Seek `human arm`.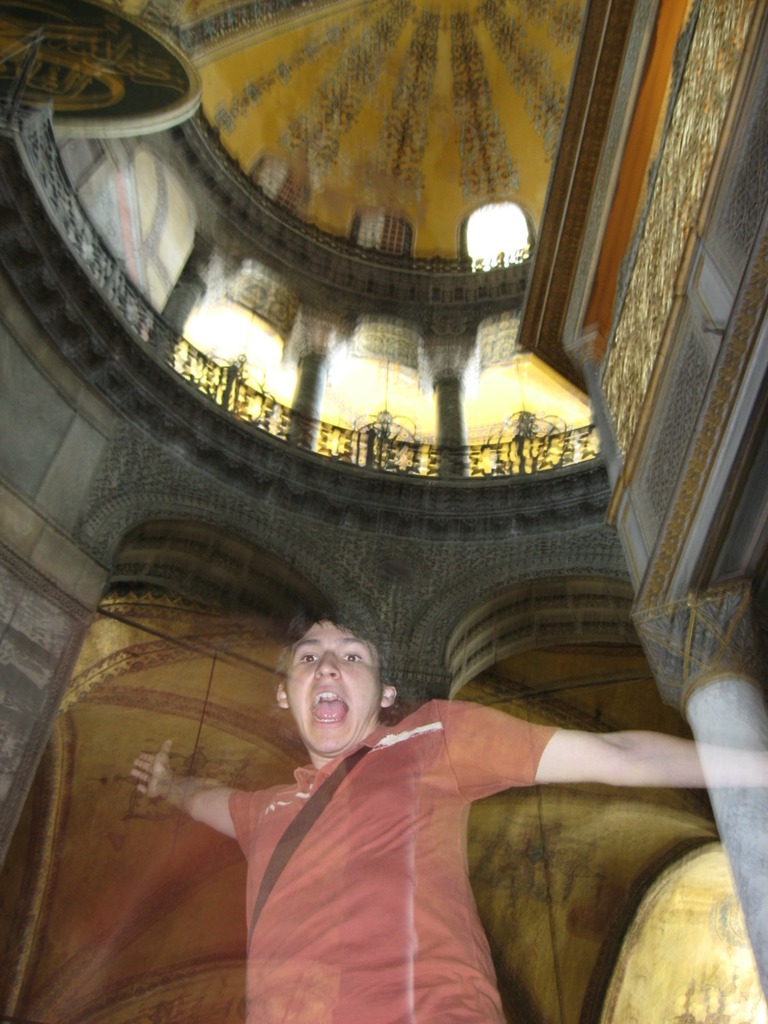
box=[433, 701, 767, 805].
